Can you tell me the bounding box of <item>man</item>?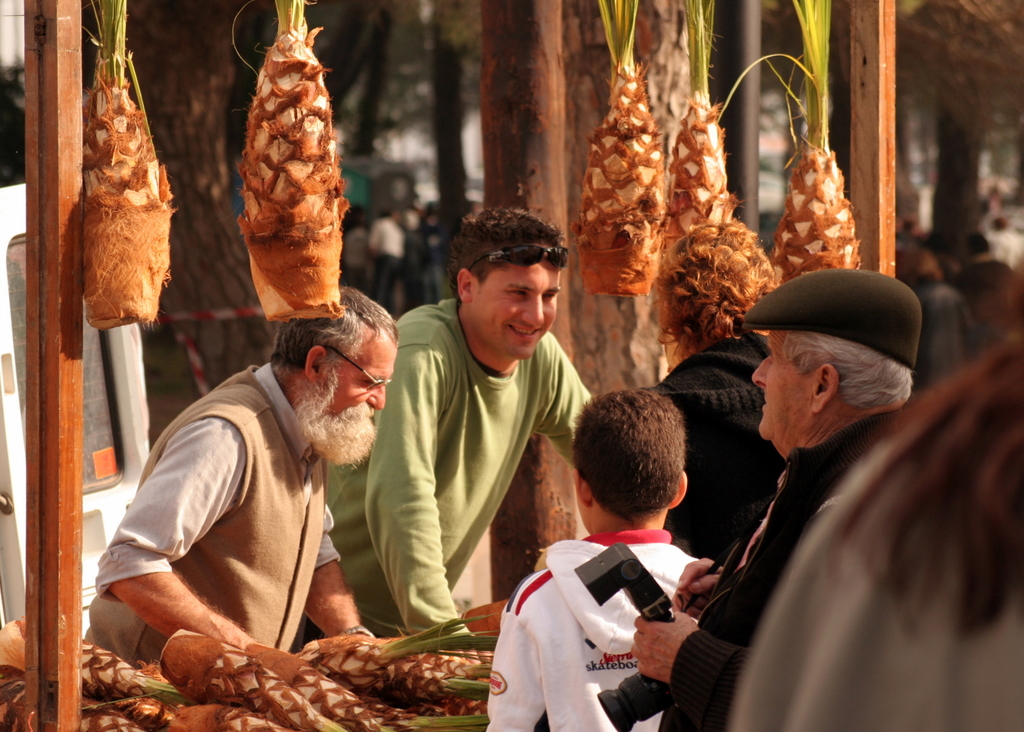
BBox(489, 383, 719, 731).
